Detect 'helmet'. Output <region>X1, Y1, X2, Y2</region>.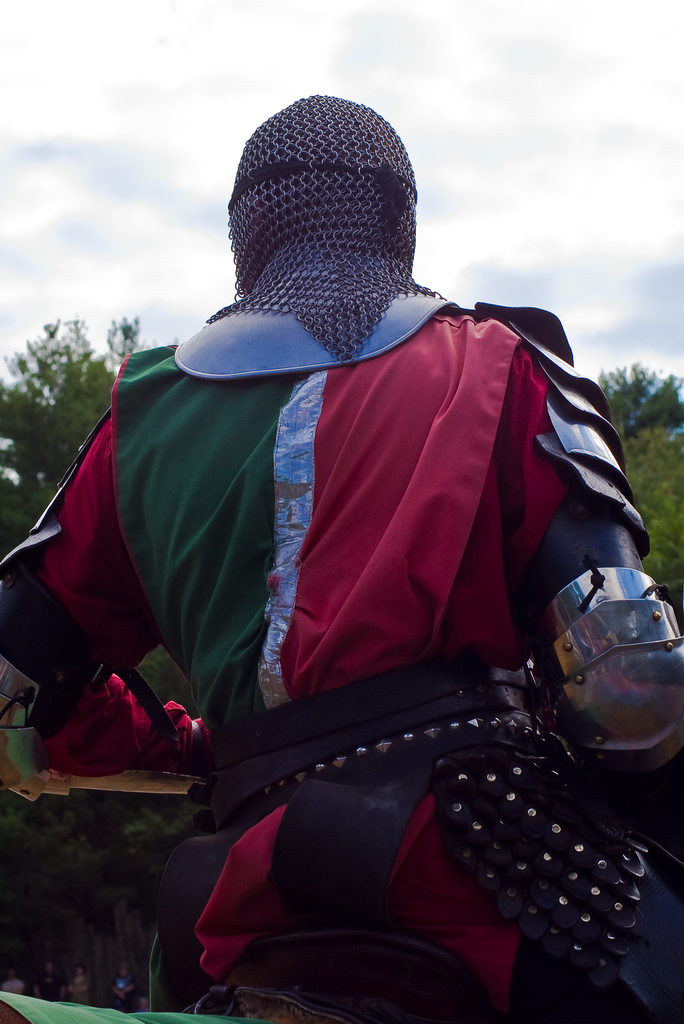
<region>218, 103, 439, 367</region>.
